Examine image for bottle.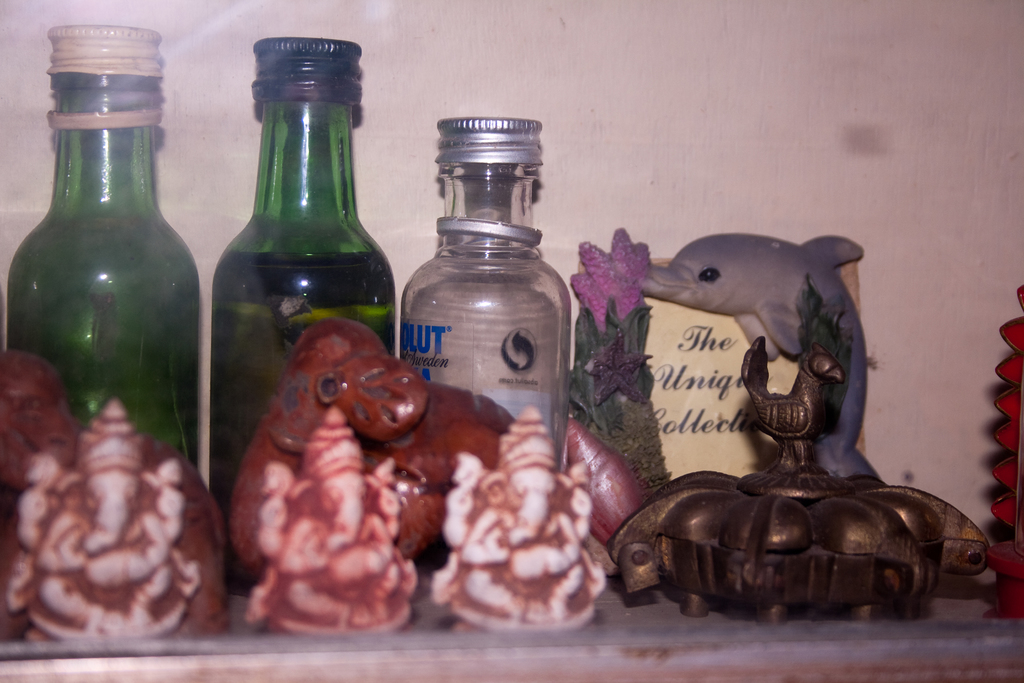
Examination result: 213 36 397 600.
